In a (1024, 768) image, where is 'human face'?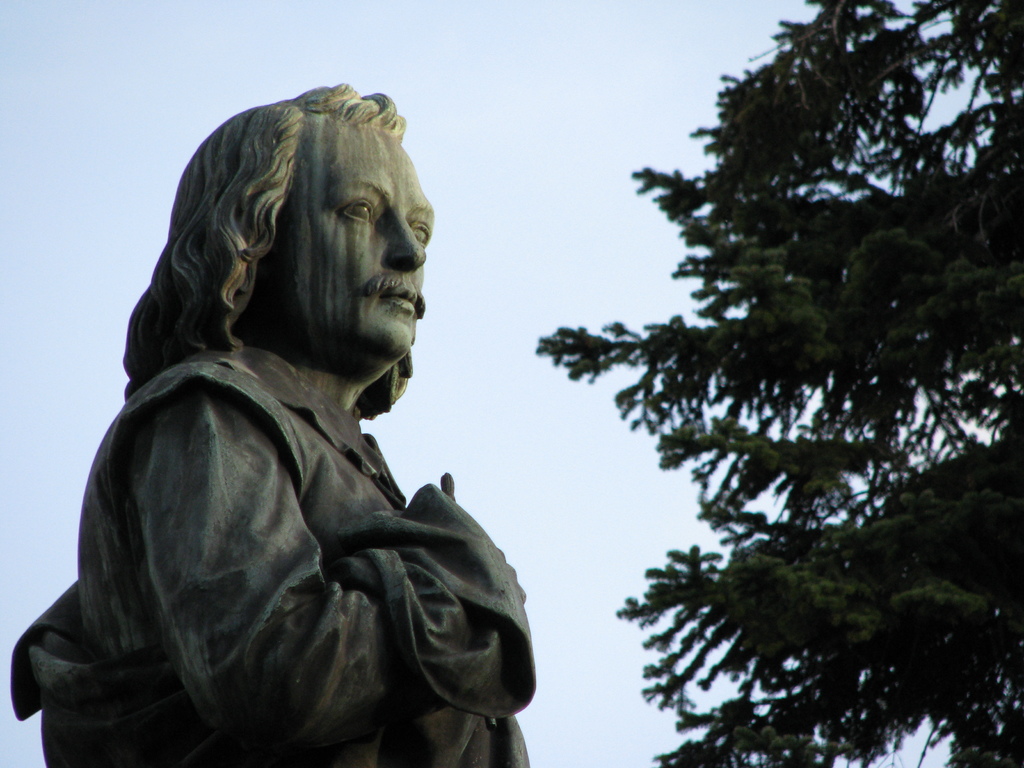
(left=260, top=111, right=437, bottom=383).
